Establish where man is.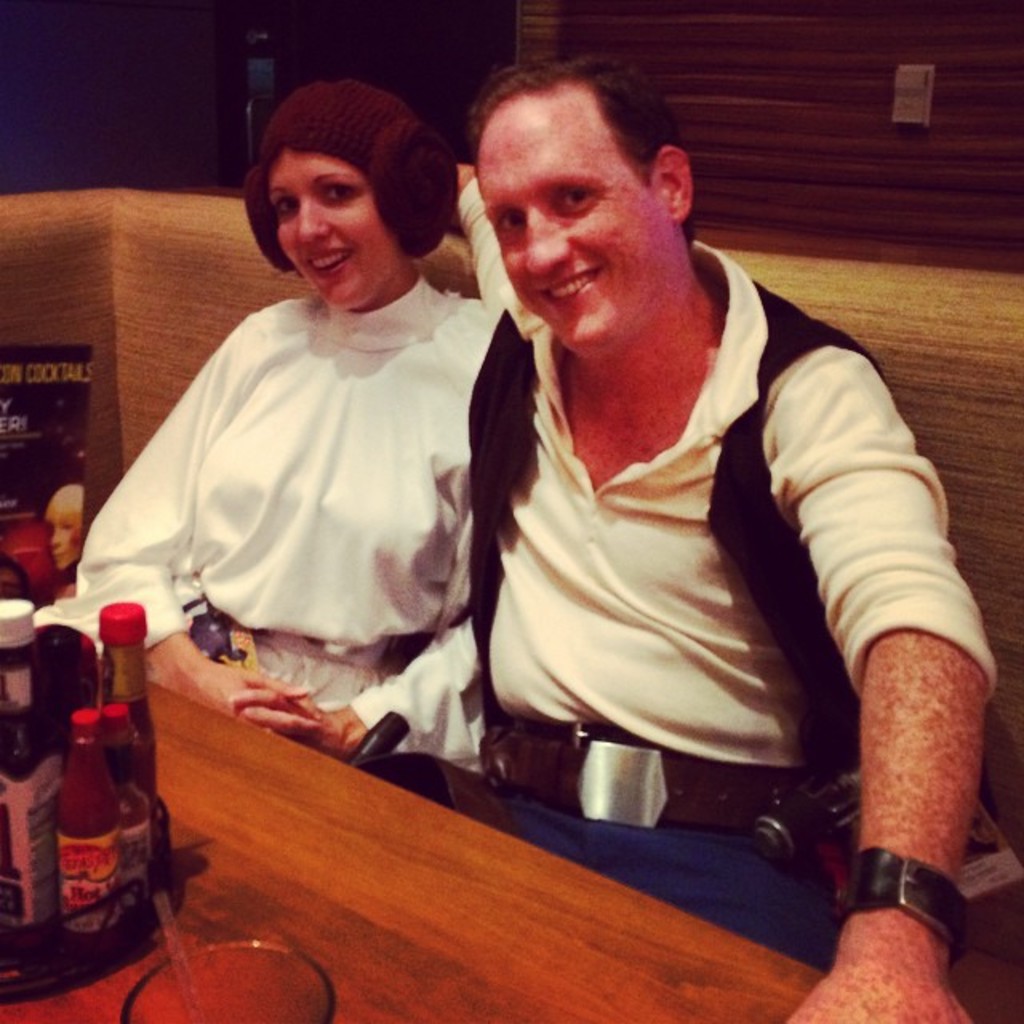
Established at {"left": 397, "top": 40, "right": 976, "bottom": 965}.
